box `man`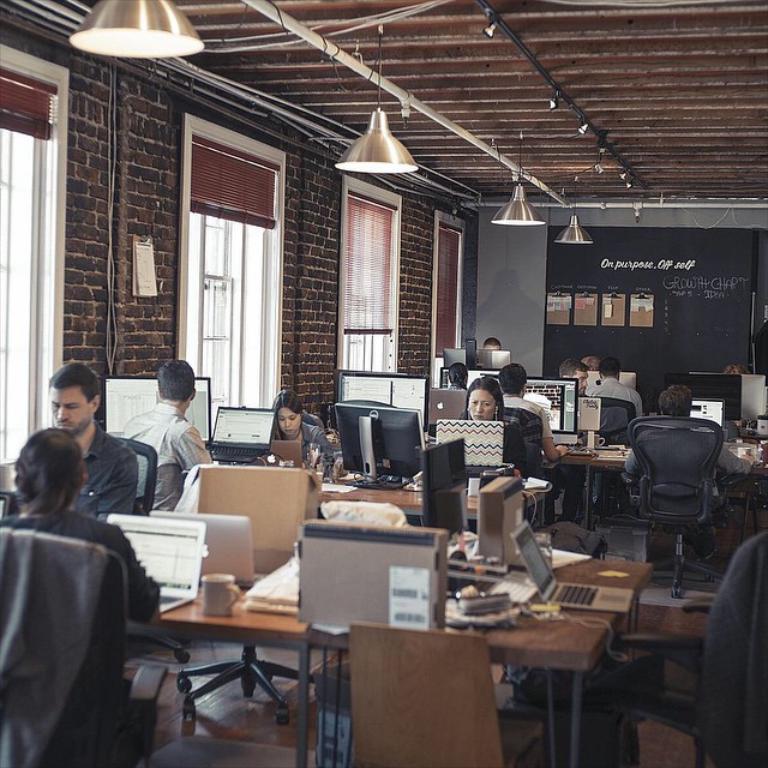
select_region(556, 360, 589, 395)
